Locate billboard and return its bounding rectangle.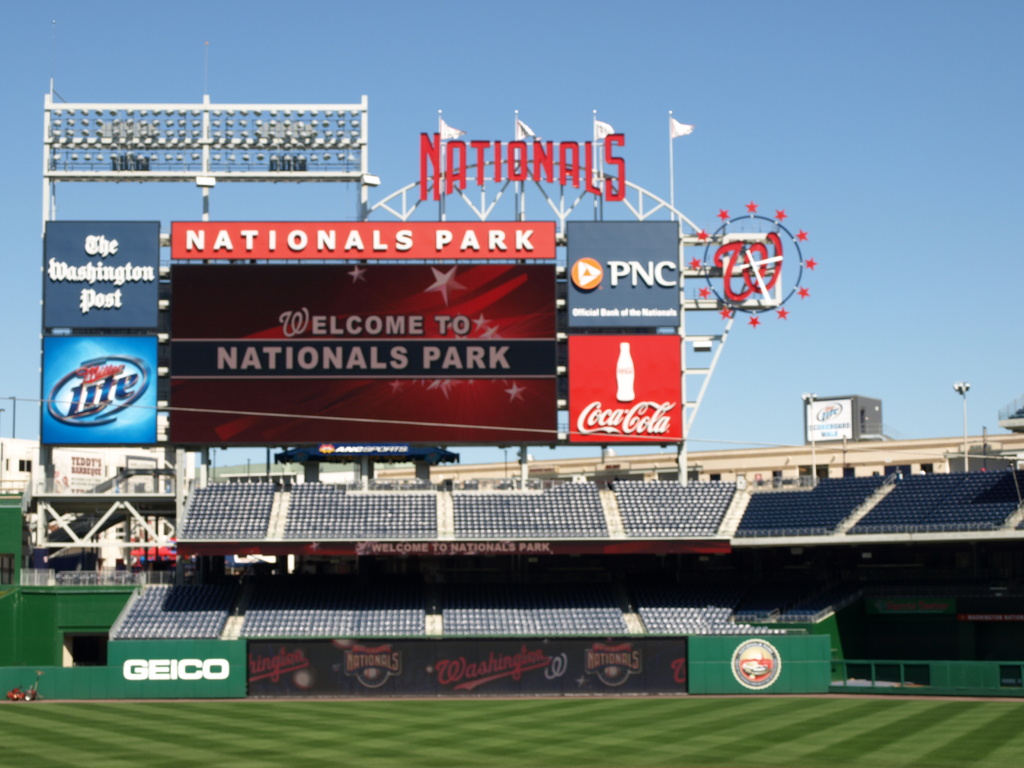
[167,264,556,440].
